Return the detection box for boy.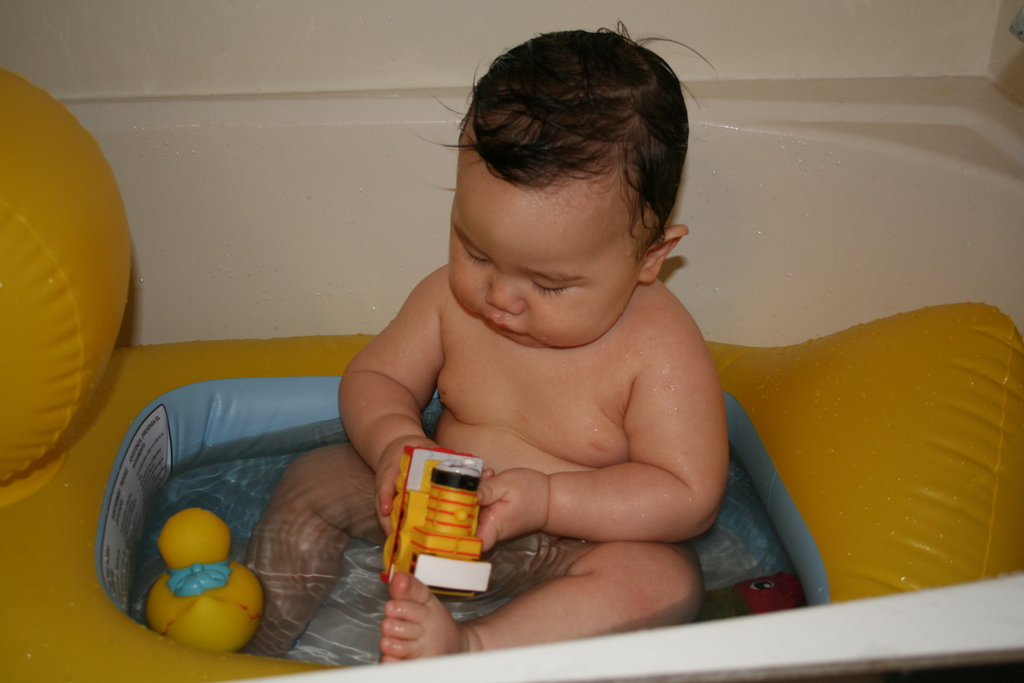
detection(346, 56, 758, 625).
